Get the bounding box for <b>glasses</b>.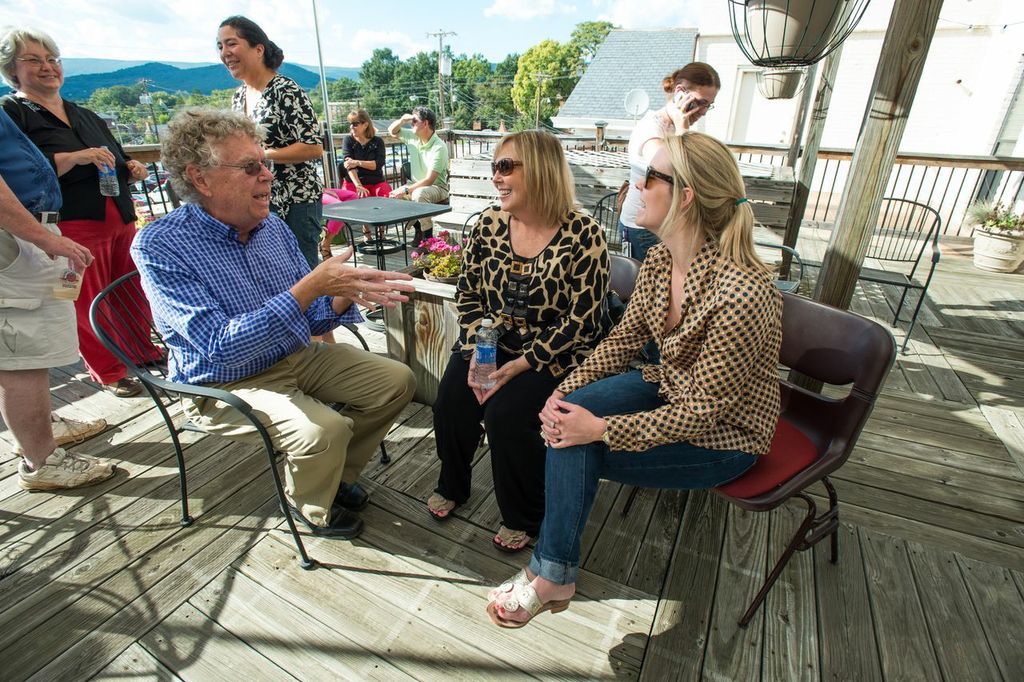
(13, 51, 60, 62).
